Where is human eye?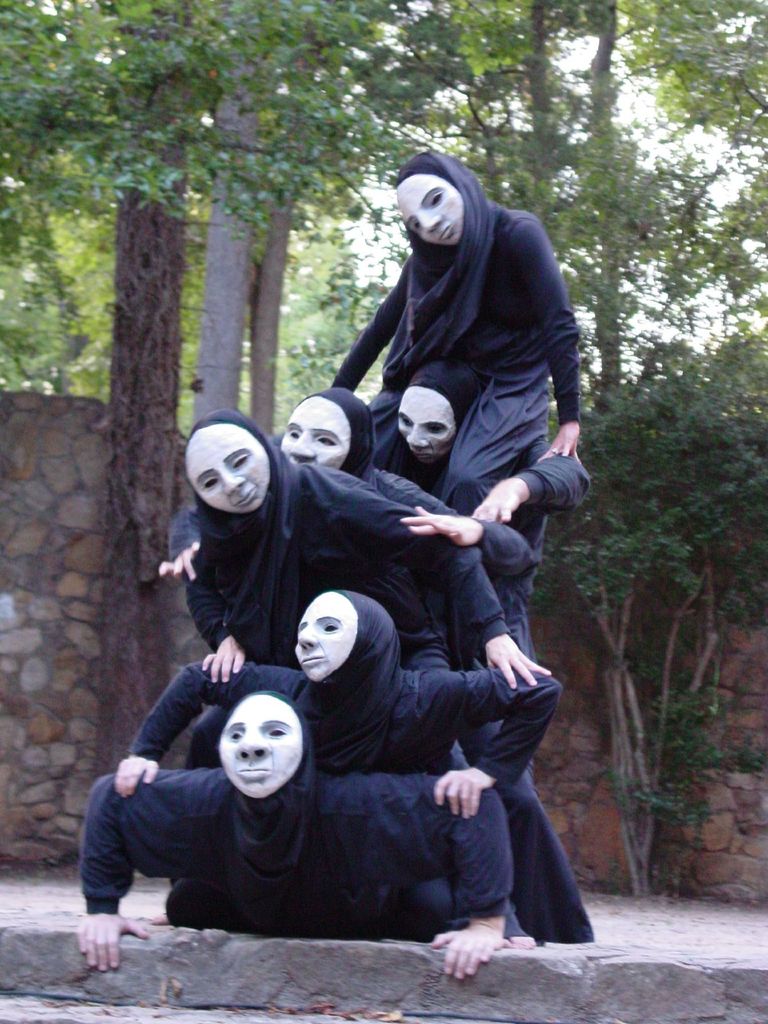
[x1=289, y1=426, x2=303, y2=438].
